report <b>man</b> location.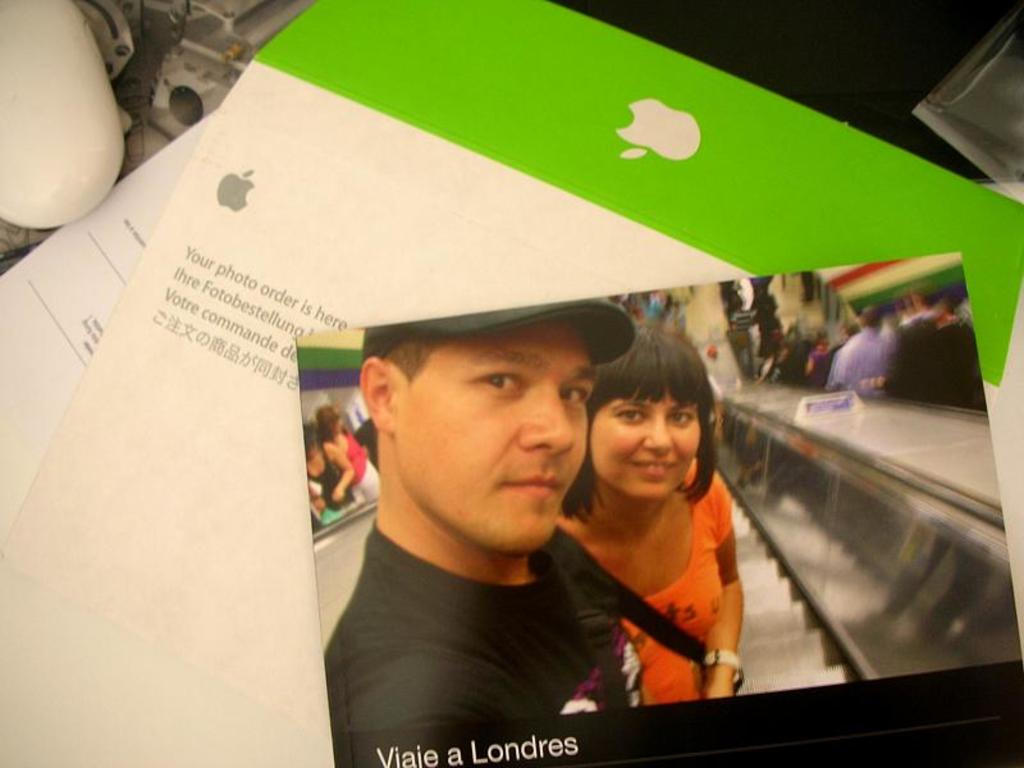
Report: BBox(884, 284, 980, 411).
